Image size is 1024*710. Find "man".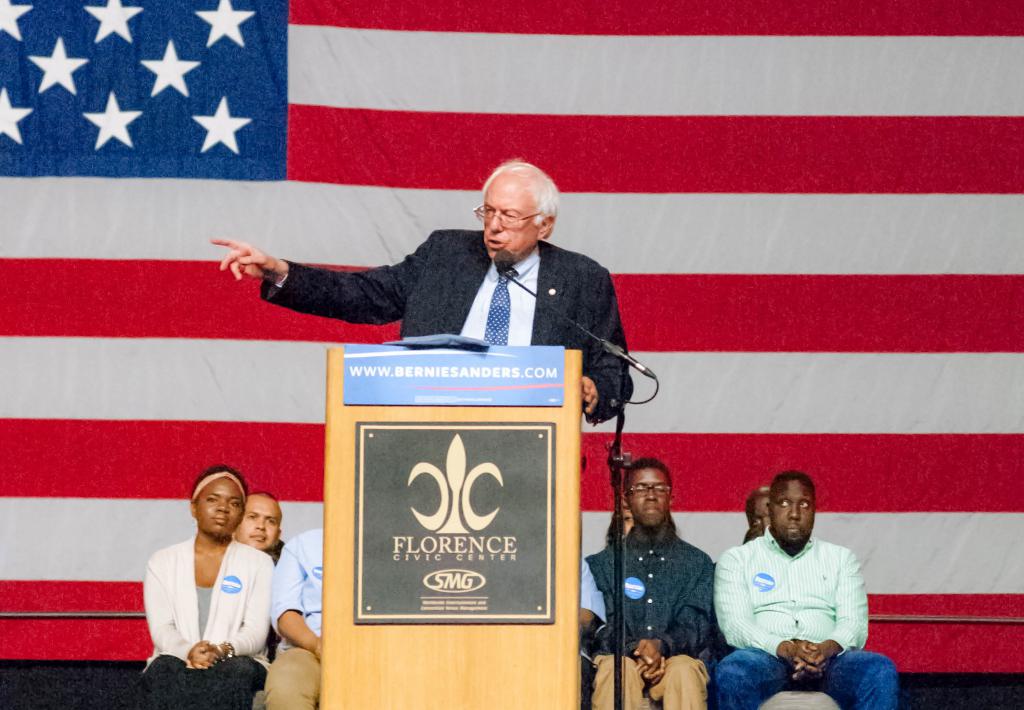
(x1=735, y1=488, x2=773, y2=543).
